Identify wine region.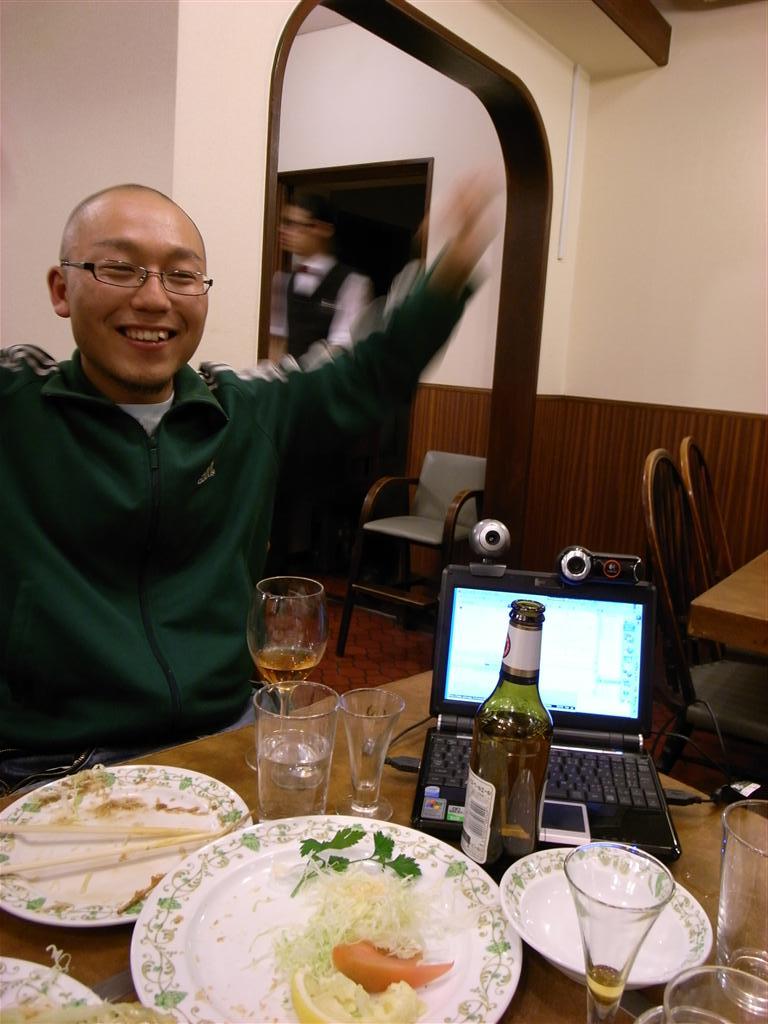
Region: (left=469, top=711, right=551, bottom=883).
